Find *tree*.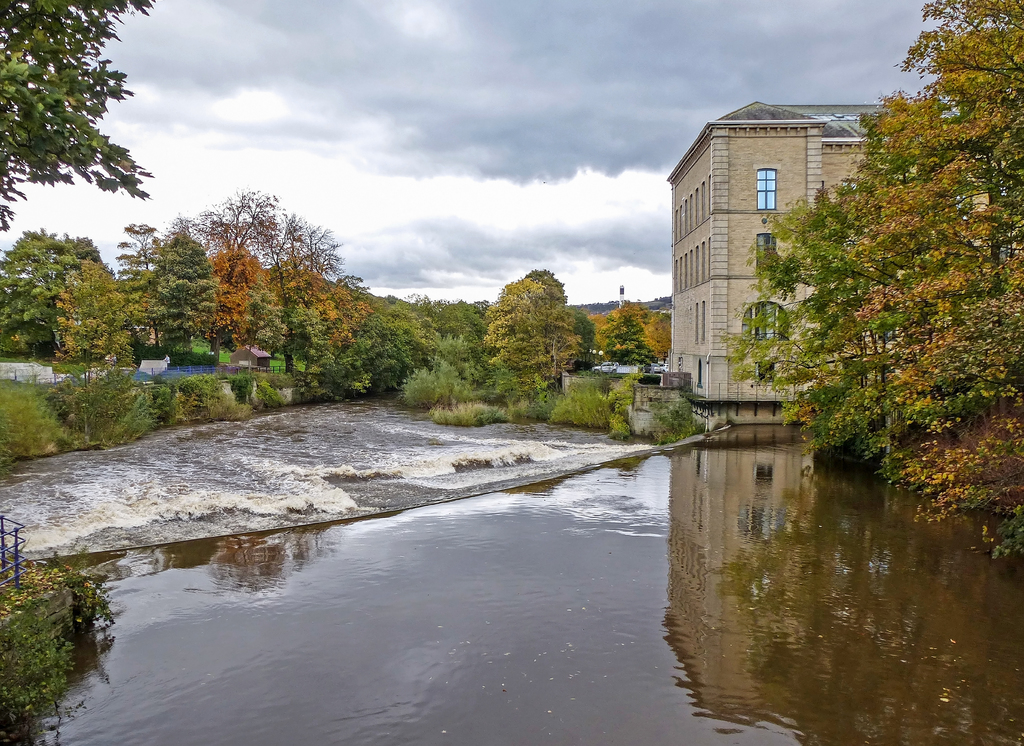
x1=335 y1=279 x2=439 y2=390.
